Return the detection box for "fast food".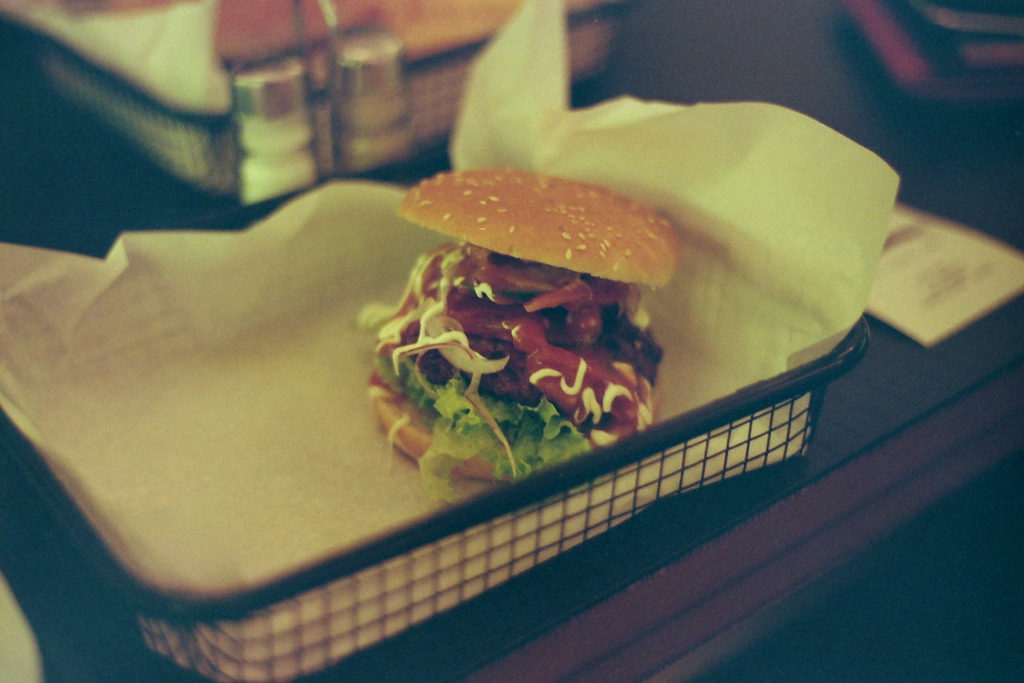
356 170 689 521.
